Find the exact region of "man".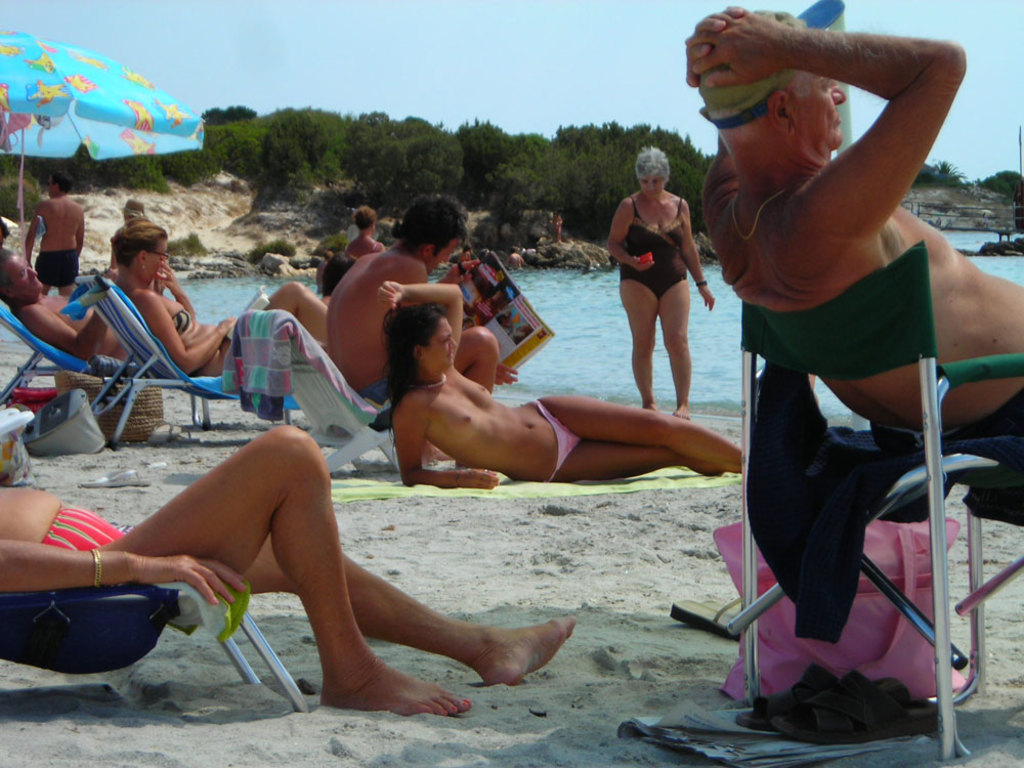
Exact region: {"left": 328, "top": 196, "right": 516, "bottom": 466}.
